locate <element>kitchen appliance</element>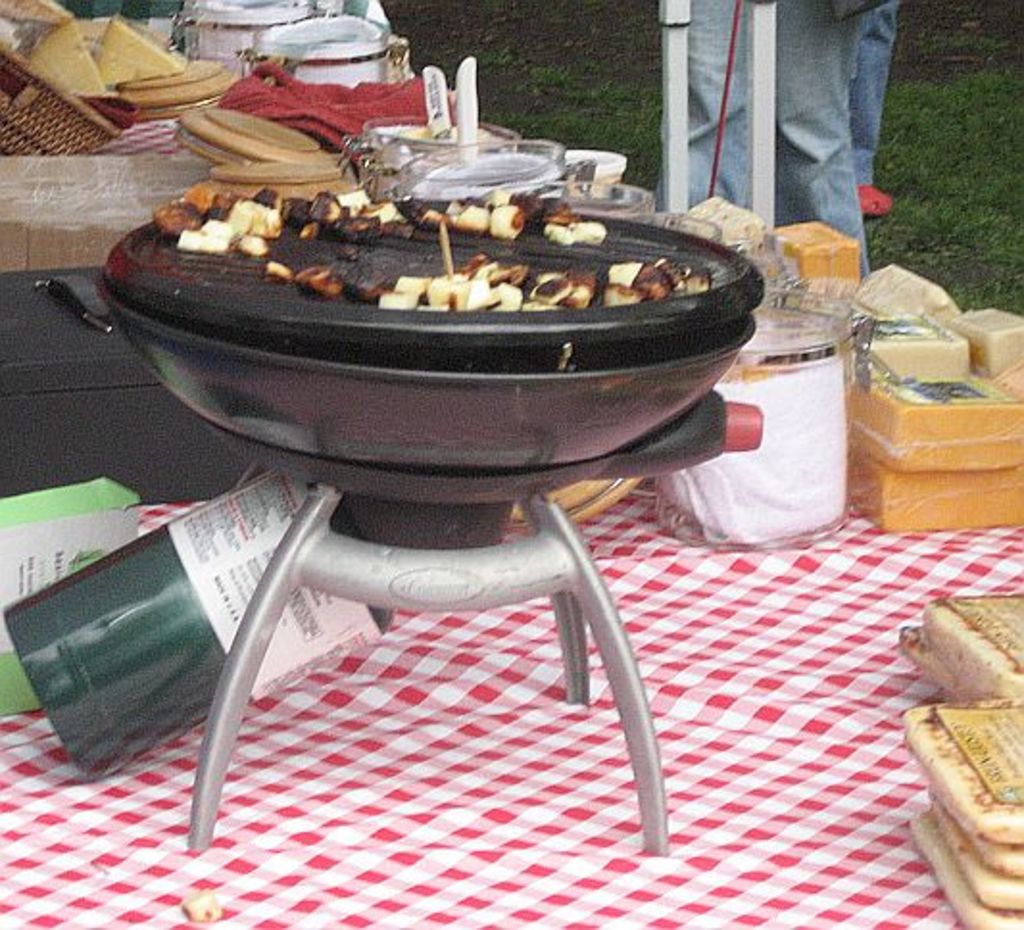
locate(380, 136, 567, 209)
